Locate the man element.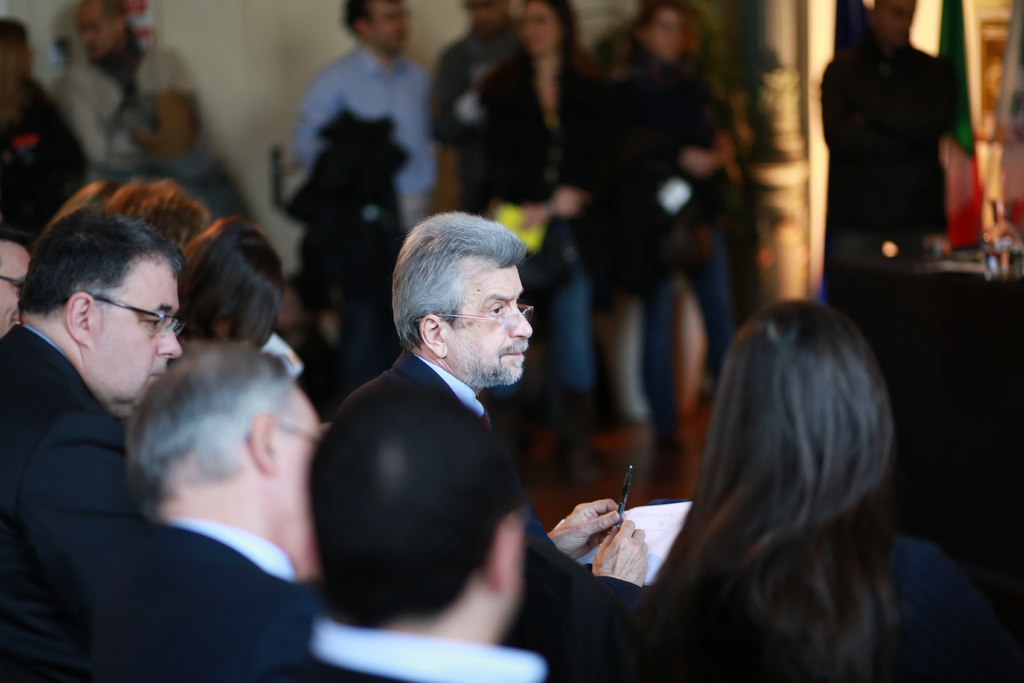
Element bbox: 0, 9, 104, 223.
